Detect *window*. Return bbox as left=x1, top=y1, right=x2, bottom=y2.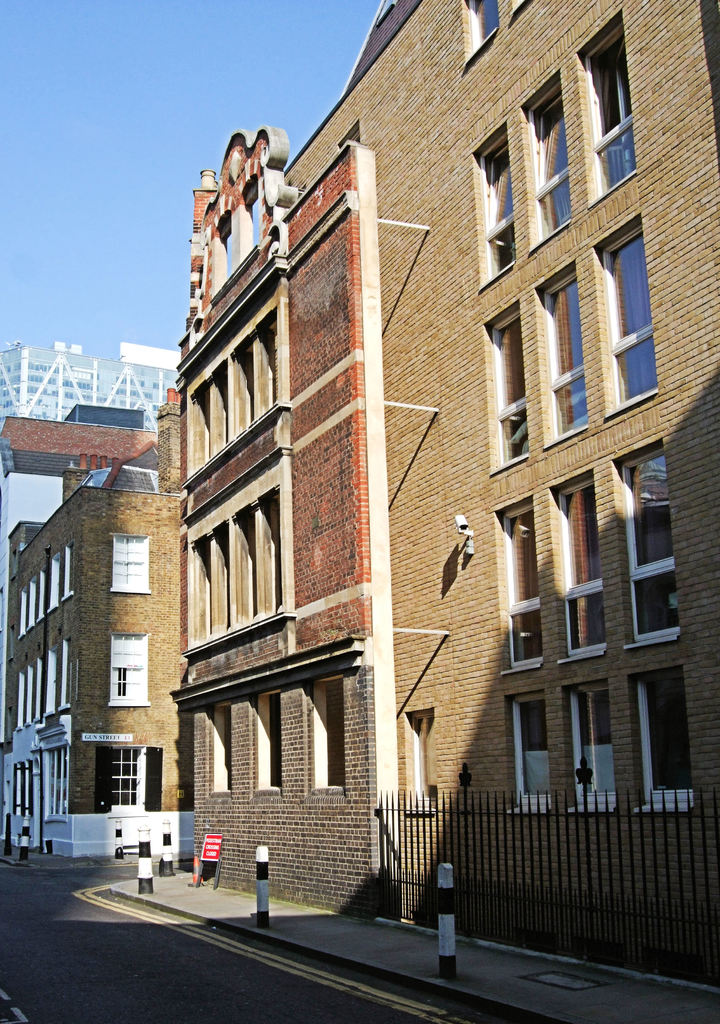
left=531, top=72, right=577, bottom=232.
